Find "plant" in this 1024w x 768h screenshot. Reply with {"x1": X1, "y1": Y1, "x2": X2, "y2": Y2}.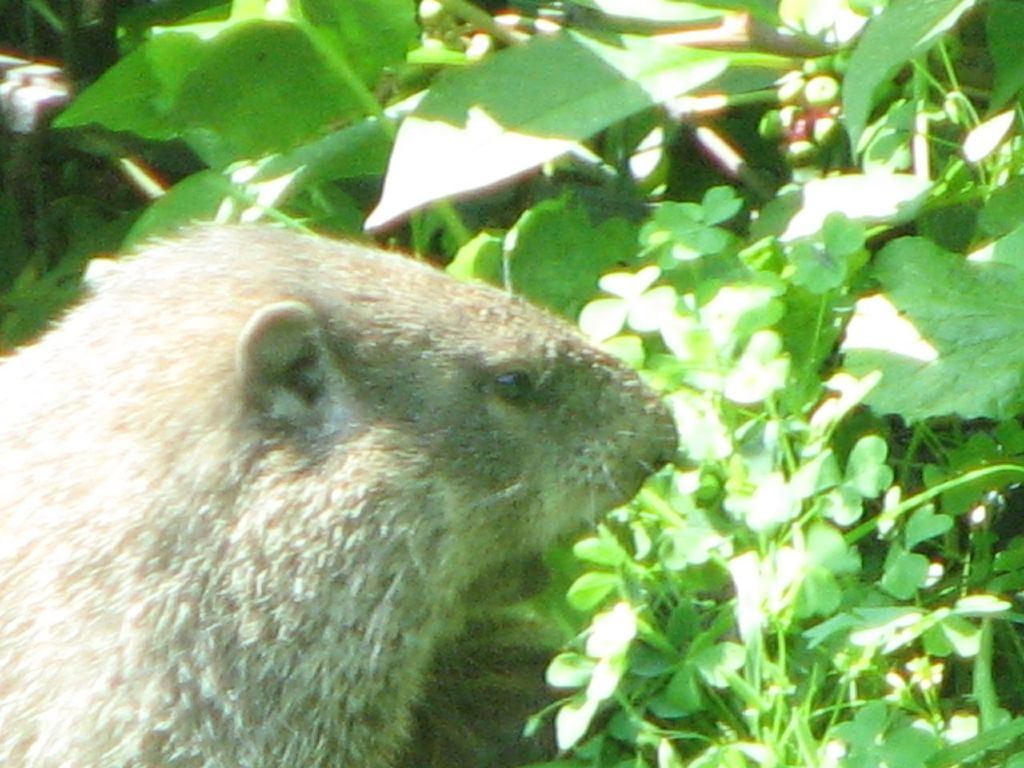
{"x1": 0, "y1": 0, "x2": 837, "y2": 360}.
